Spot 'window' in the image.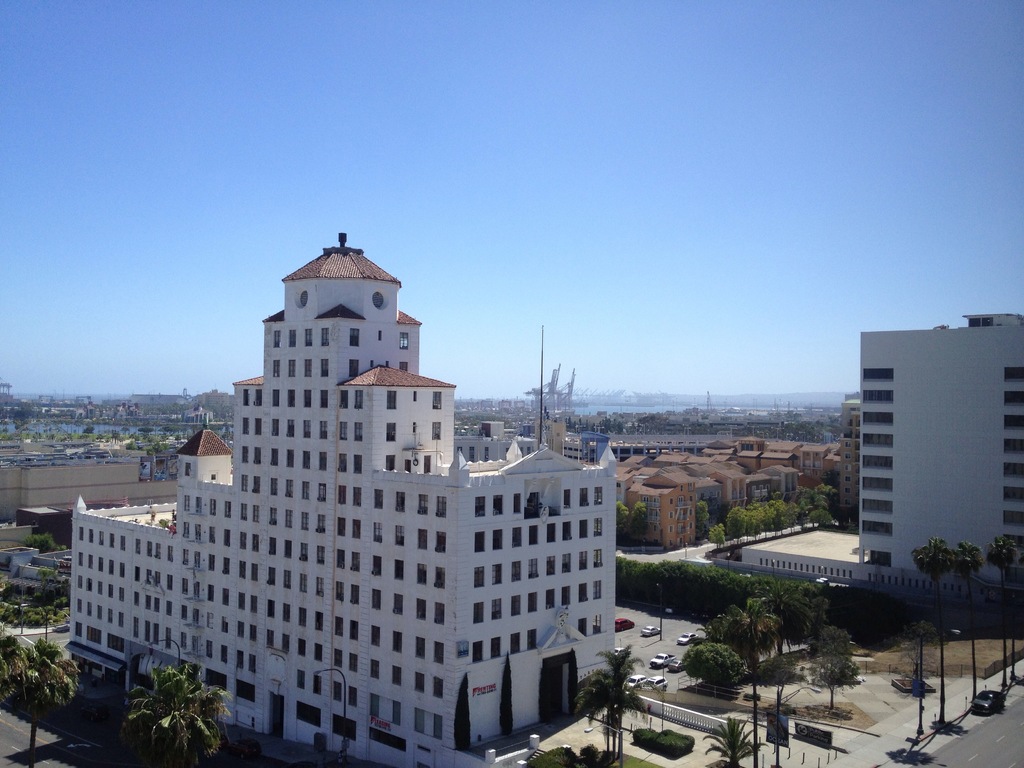
'window' found at locate(120, 531, 125, 551).
